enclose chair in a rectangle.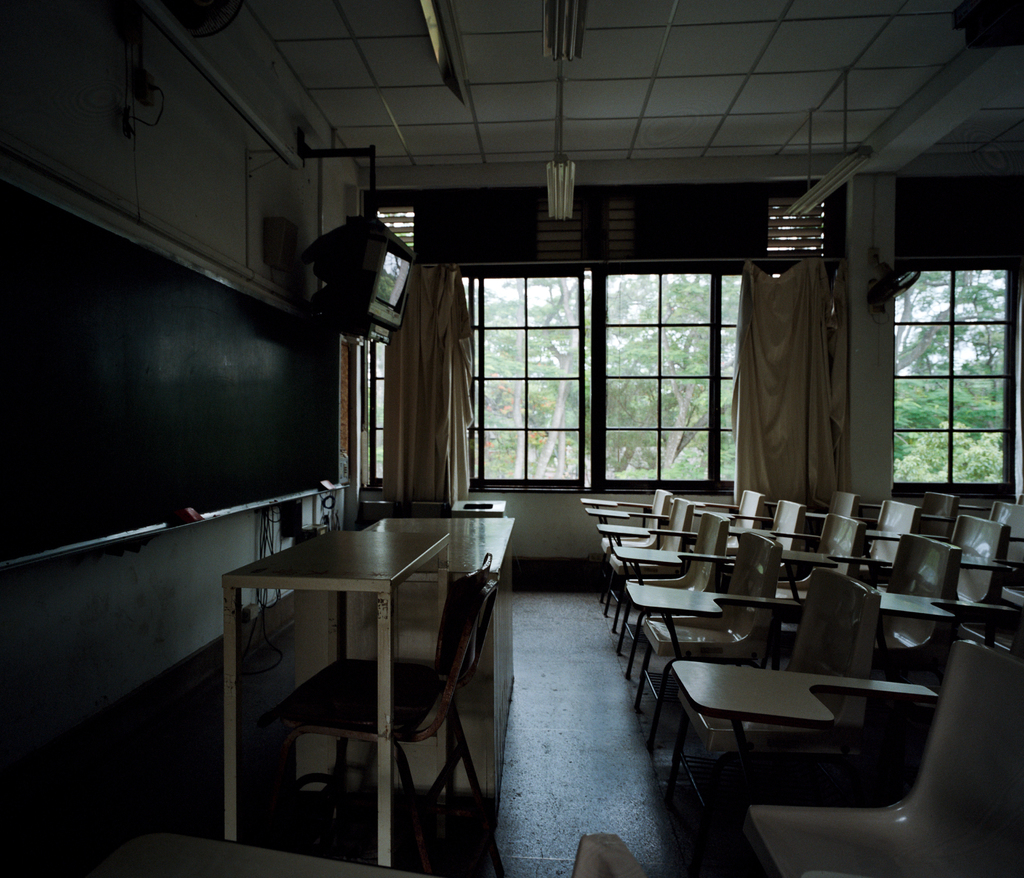
region(781, 530, 954, 740).
